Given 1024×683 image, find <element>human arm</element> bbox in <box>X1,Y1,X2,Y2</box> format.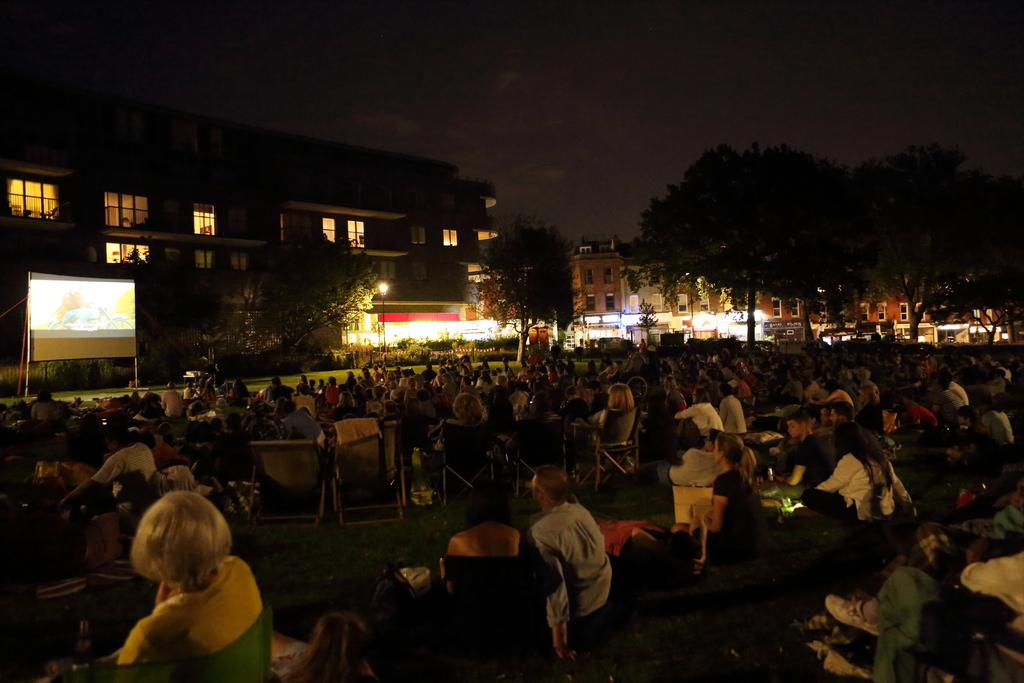
<box>433,536,454,599</box>.
